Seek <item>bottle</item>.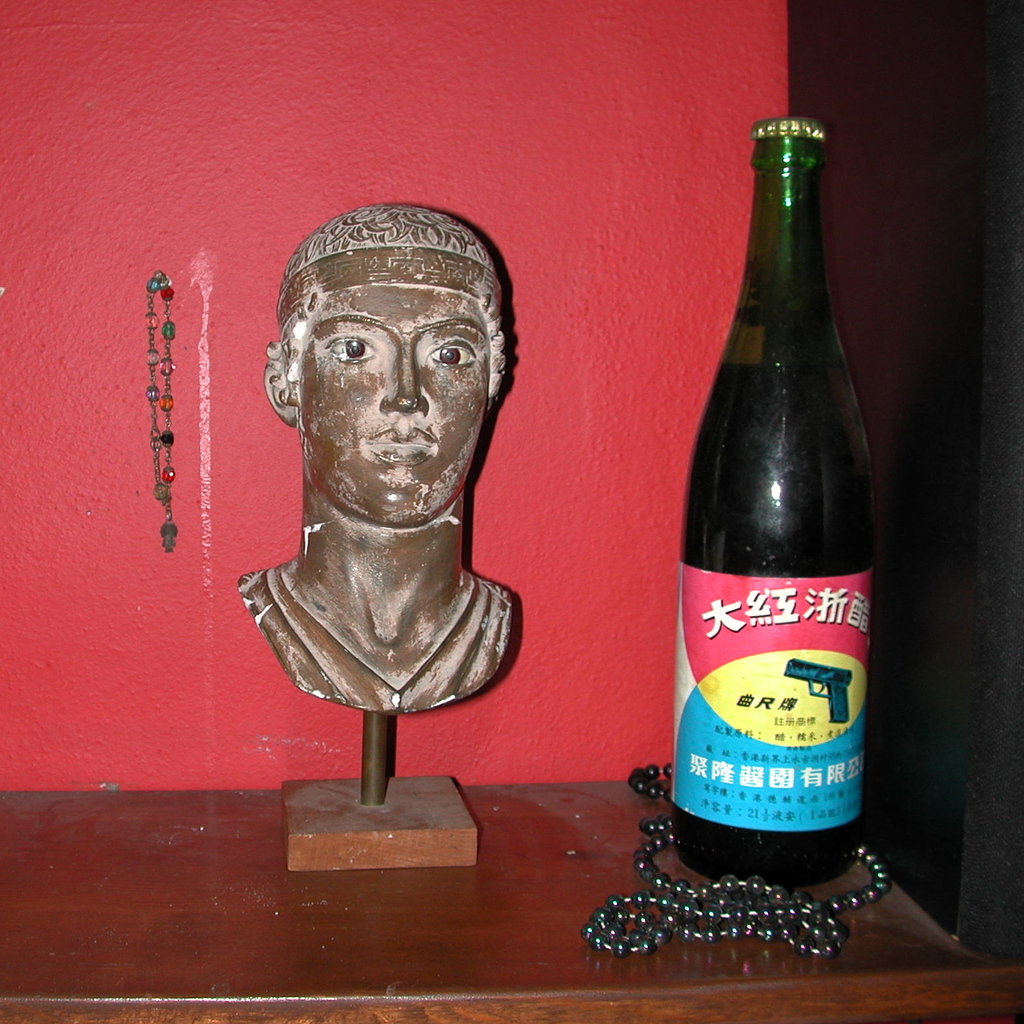
crop(685, 123, 869, 885).
